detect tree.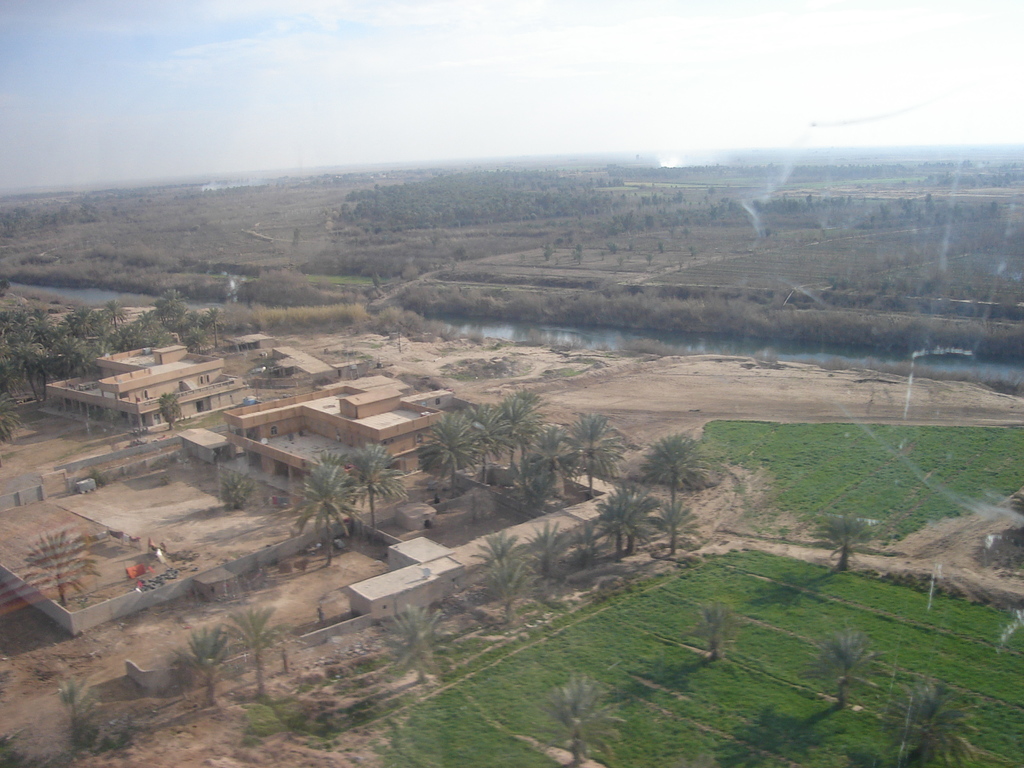
Detected at bbox=(374, 607, 455, 687).
